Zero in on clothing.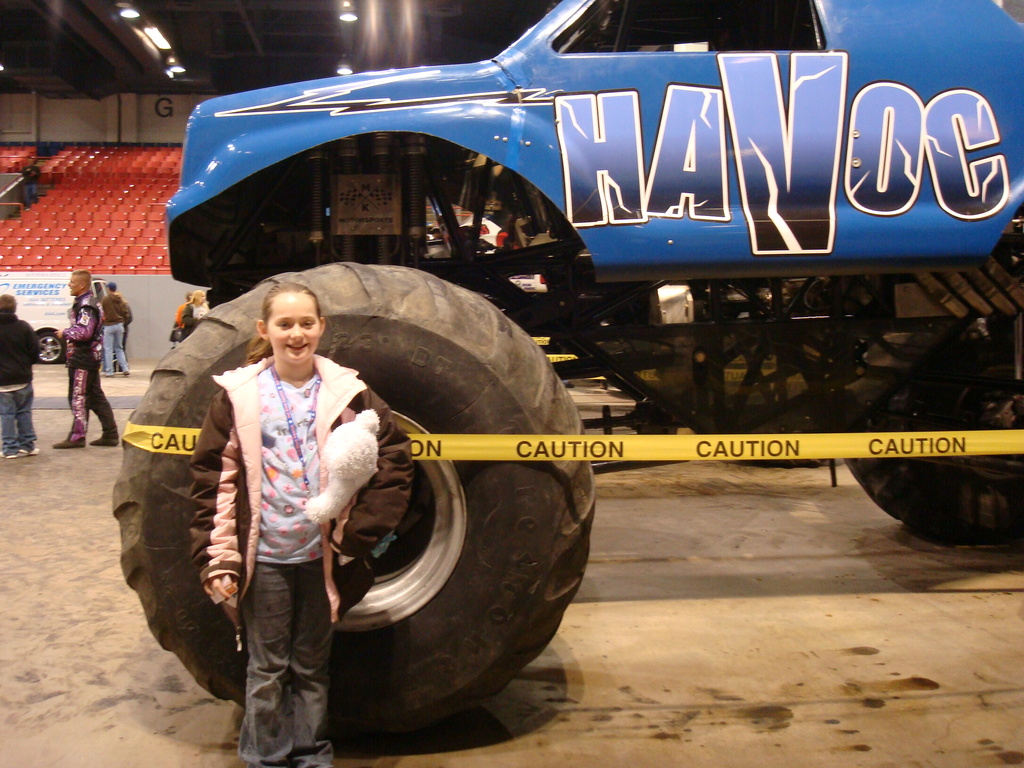
Zeroed in: [x1=97, y1=286, x2=130, y2=367].
